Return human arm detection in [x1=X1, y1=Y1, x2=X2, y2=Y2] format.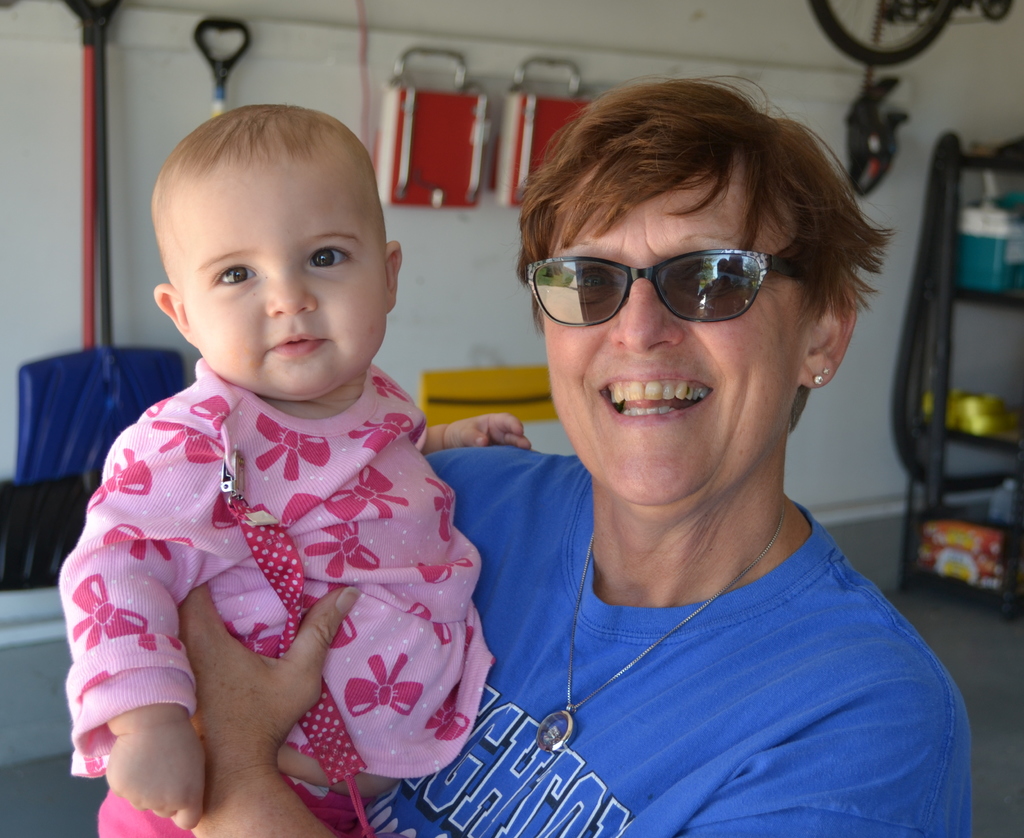
[x1=418, y1=413, x2=536, y2=449].
